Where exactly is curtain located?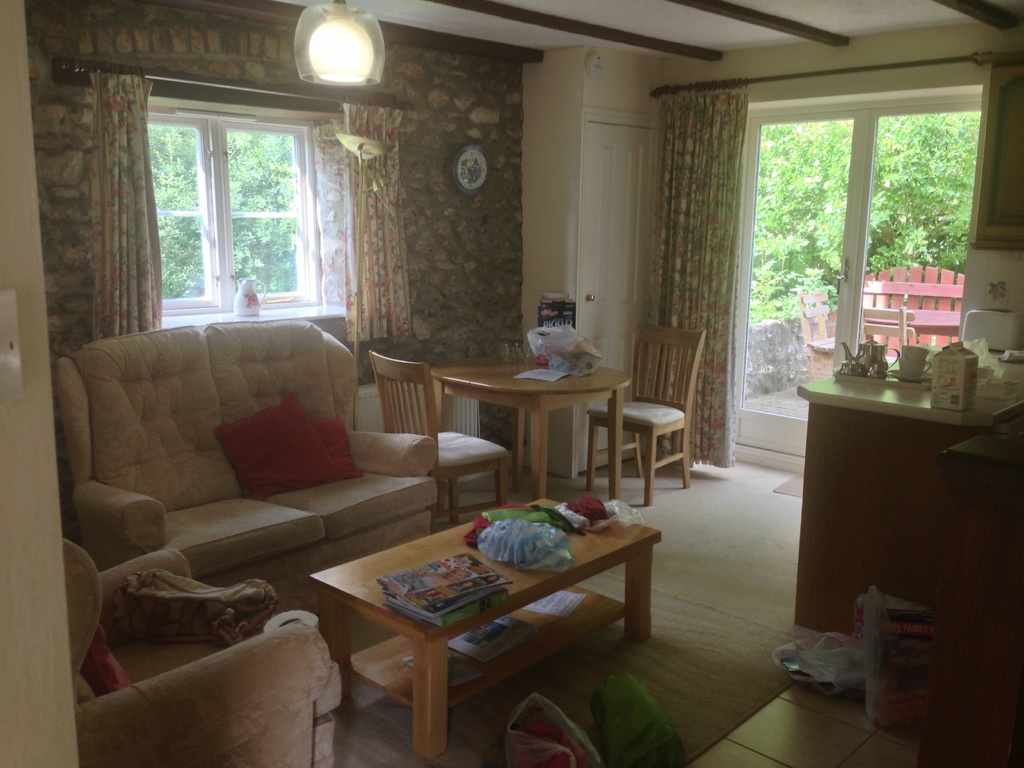
Its bounding box is (x1=332, y1=106, x2=411, y2=346).
